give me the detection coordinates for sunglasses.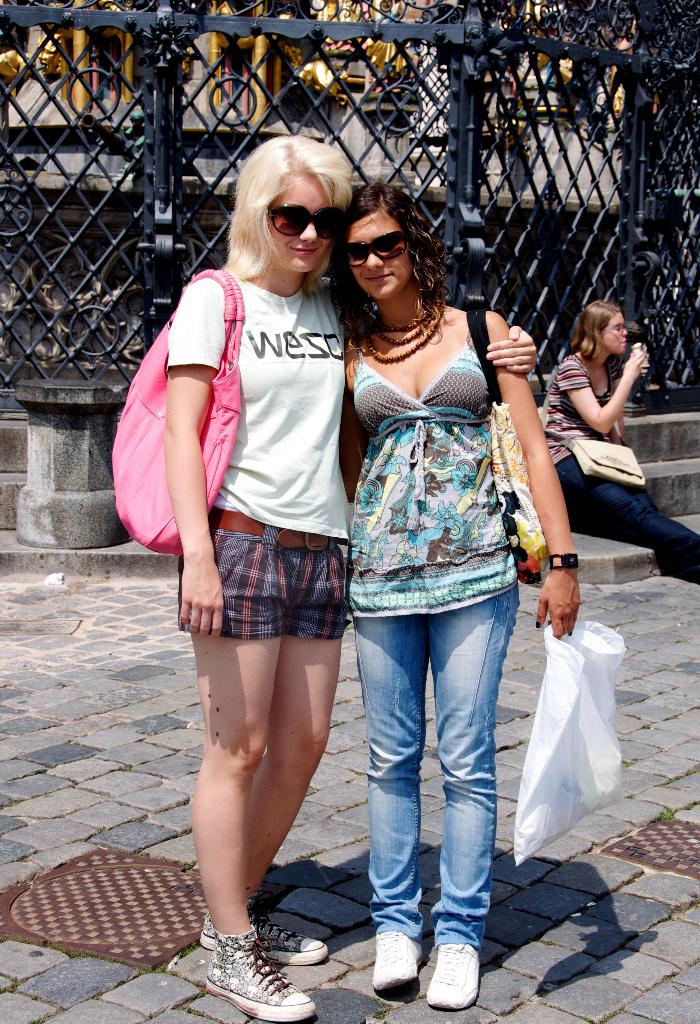
bbox(347, 232, 411, 270).
